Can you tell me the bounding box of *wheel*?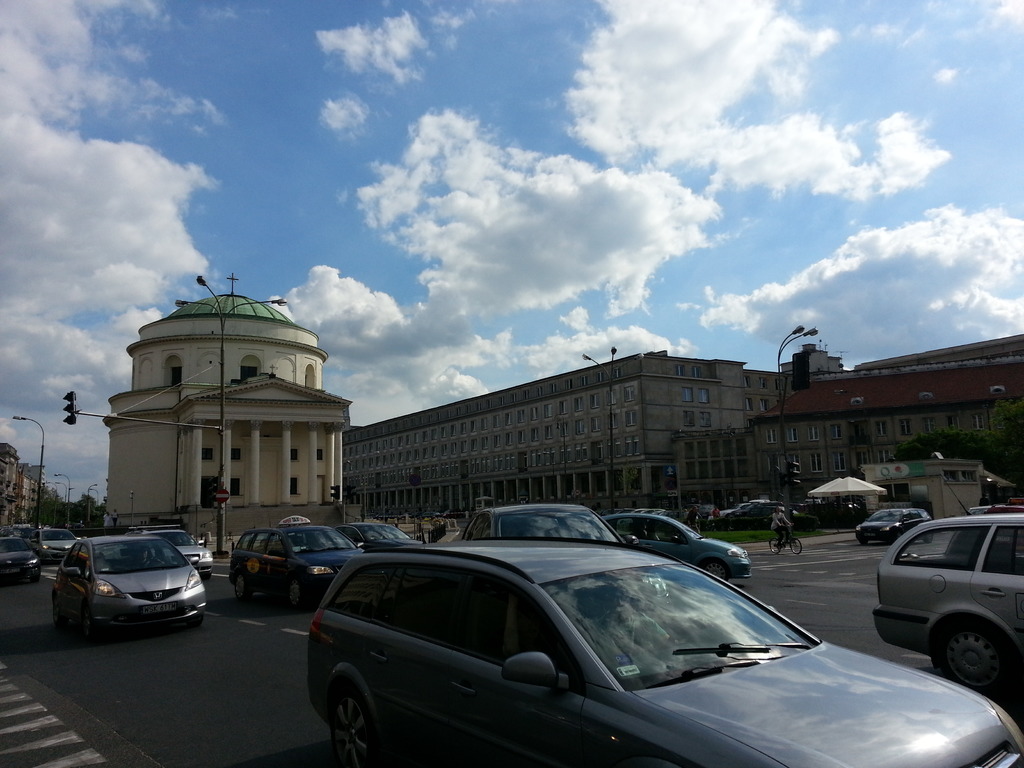
l=328, t=681, r=376, b=767.
